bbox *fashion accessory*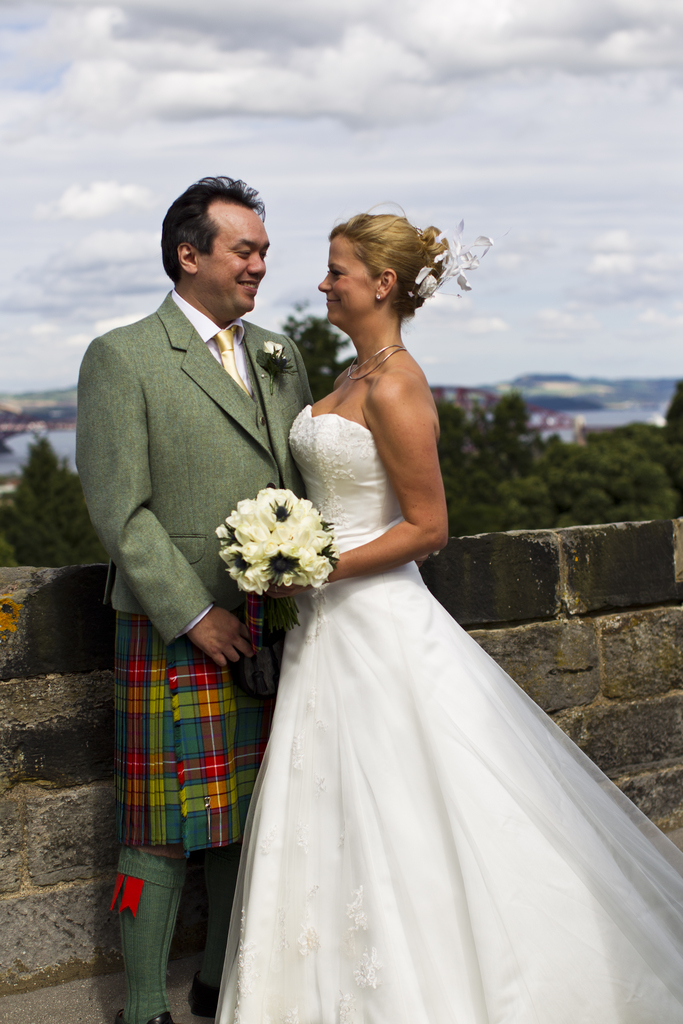
bbox=[374, 293, 380, 297]
